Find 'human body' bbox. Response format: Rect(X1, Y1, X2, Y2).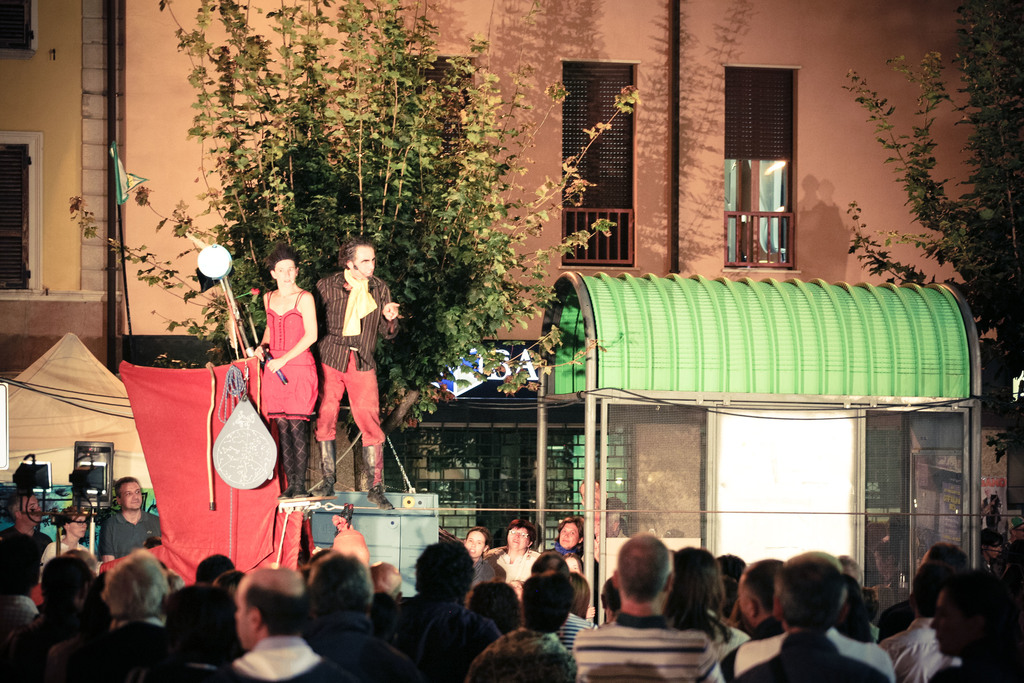
Rect(716, 630, 900, 680).
